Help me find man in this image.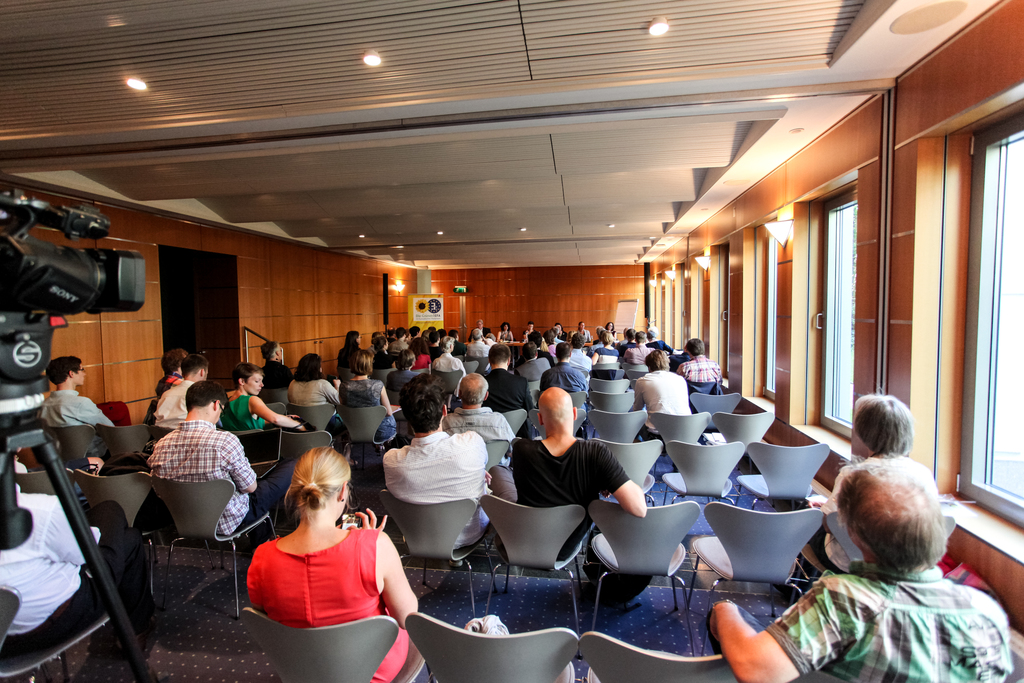
Found it: 36:350:114:464.
